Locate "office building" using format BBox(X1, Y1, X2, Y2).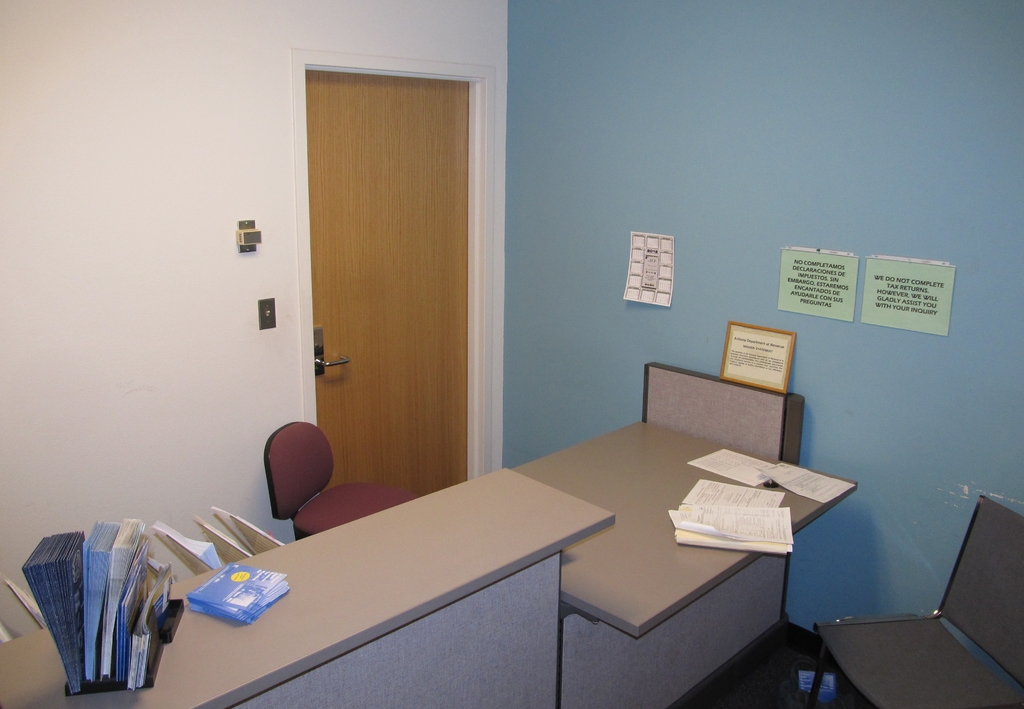
BBox(2, 0, 1020, 708).
